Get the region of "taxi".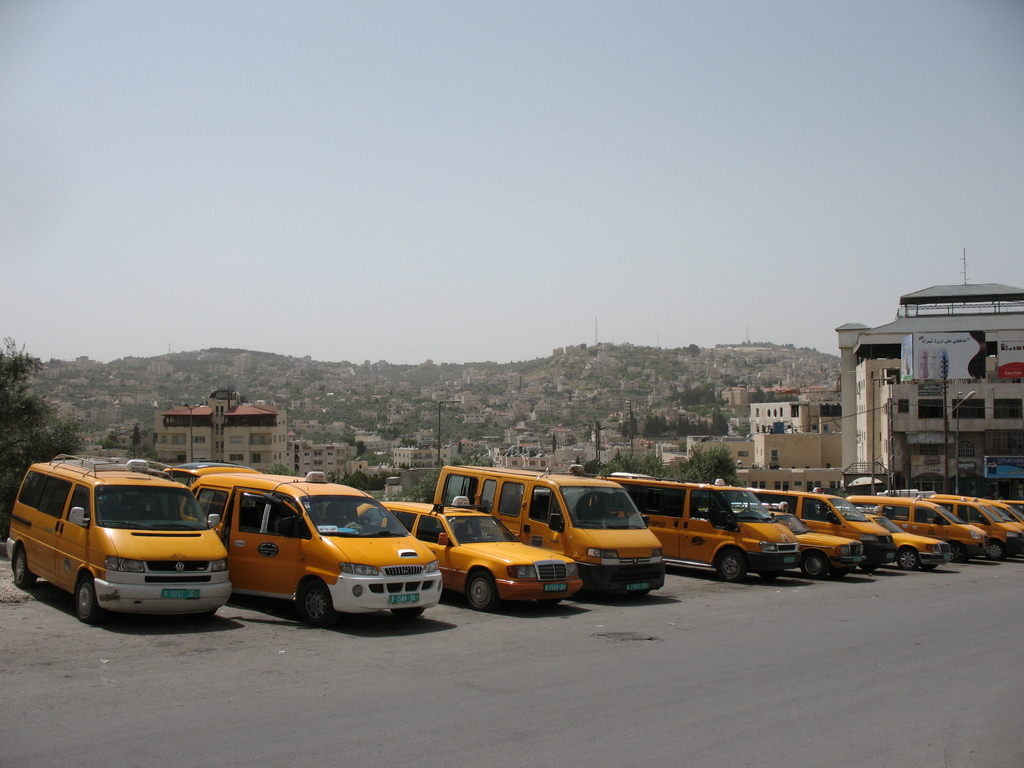
[x1=176, y1=479, x2=449, y2=632].
